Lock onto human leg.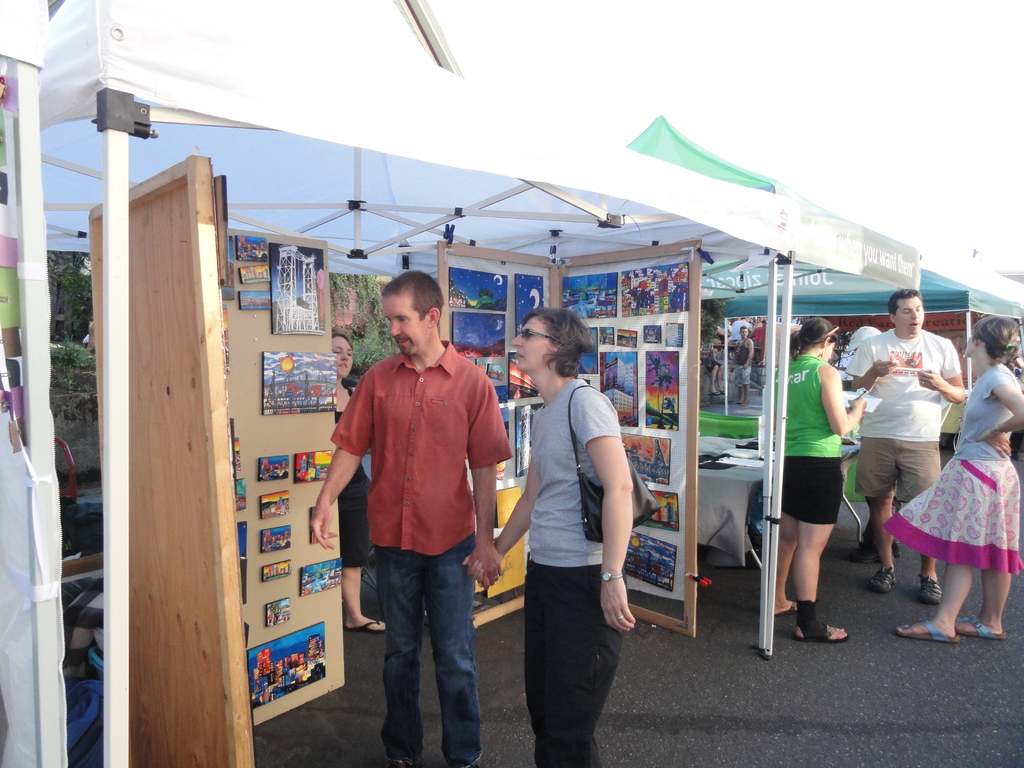
Locked: [349,570,383,623].
